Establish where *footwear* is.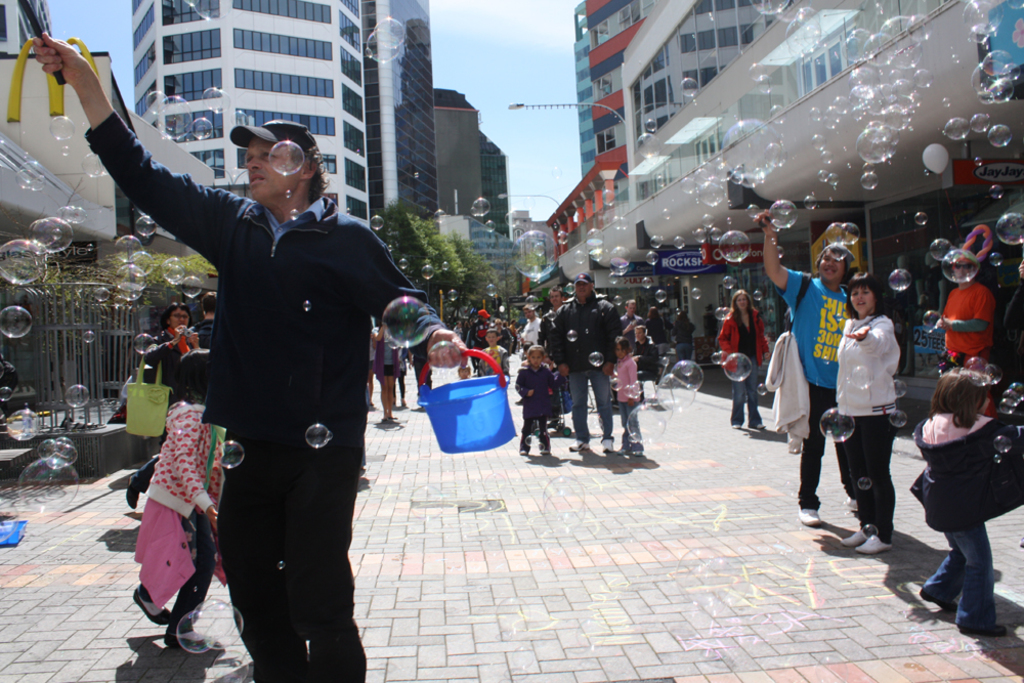
Established at <region>605, 438, 612, 452</region>.
